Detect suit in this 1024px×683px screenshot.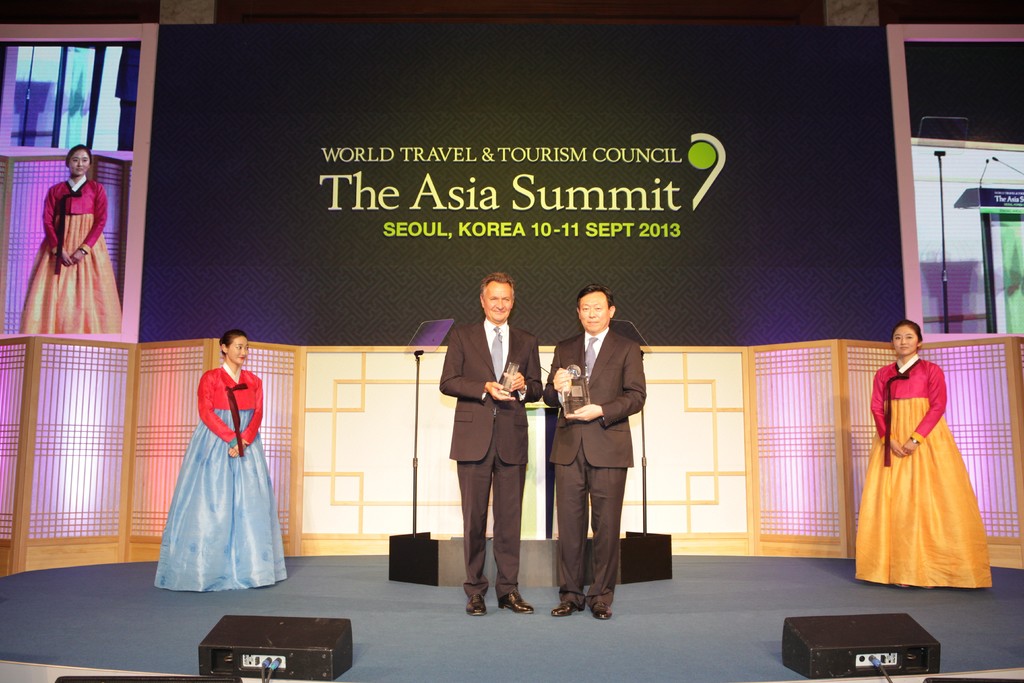
Detection: bbox(538, 324, 643, 606).
